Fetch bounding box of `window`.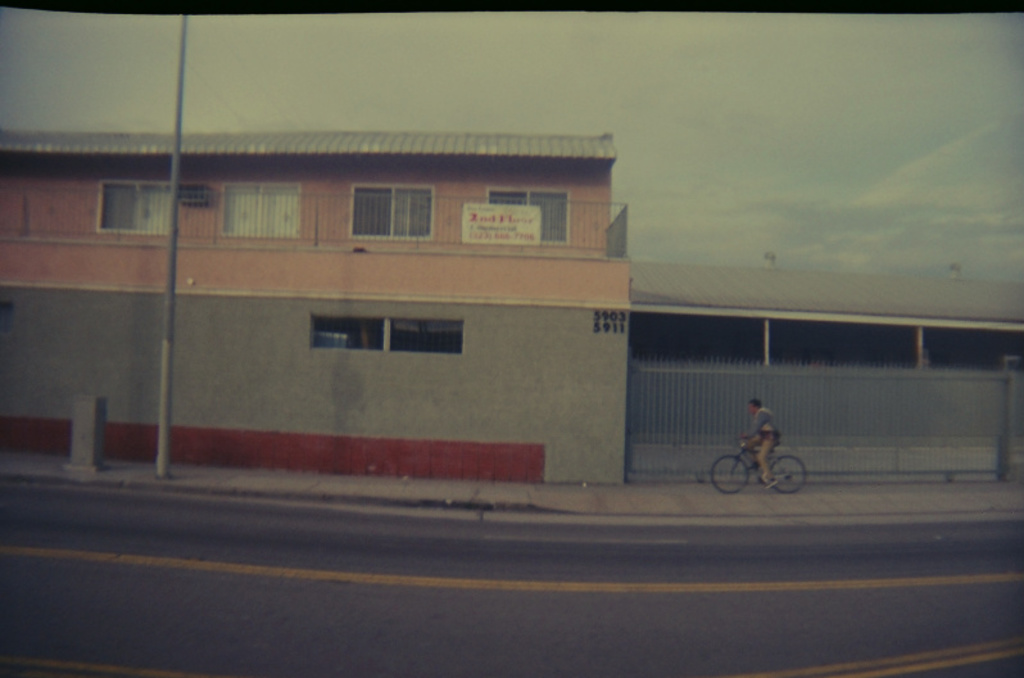
Bbox: region(490, 187, 568, 245).
